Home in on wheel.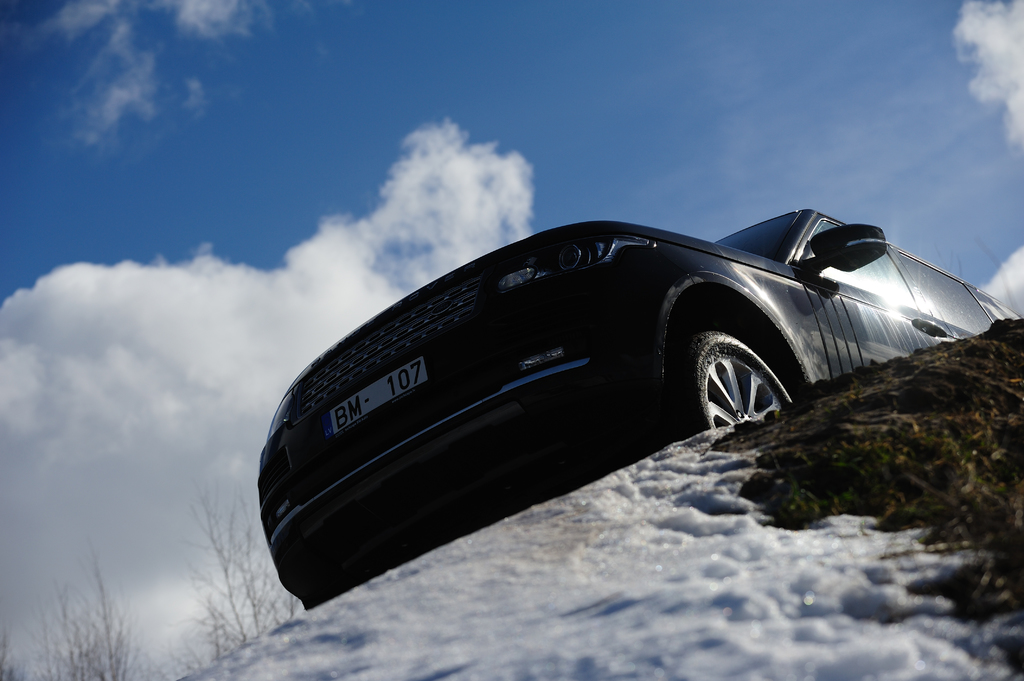
Homed in at box=[700, 334, 793, 449].
